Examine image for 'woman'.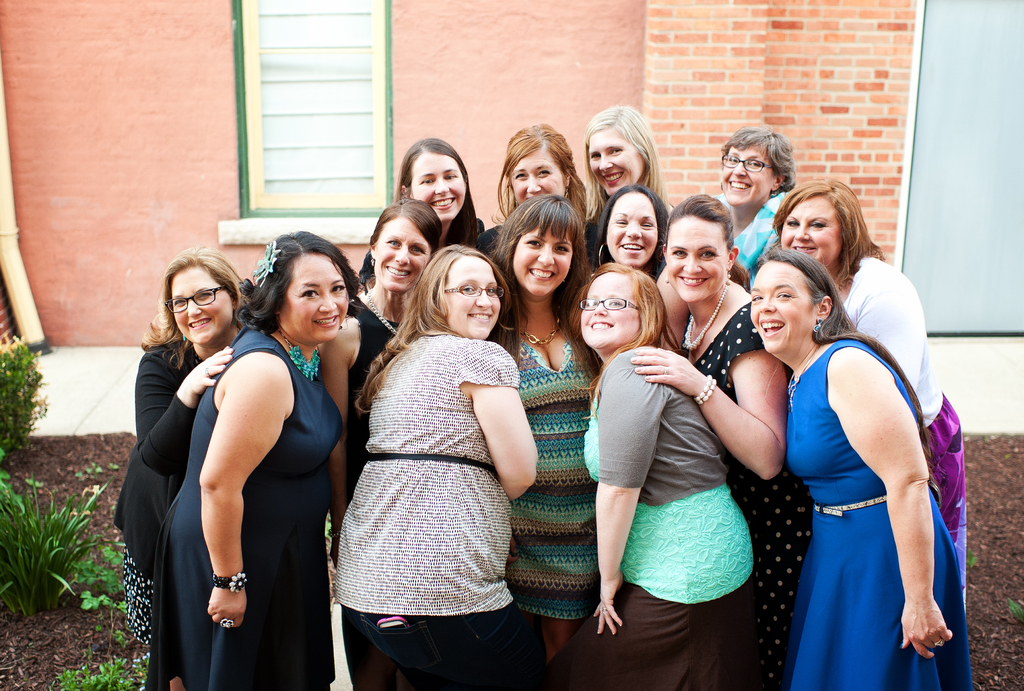
Examination result: 483,123,594,256.
